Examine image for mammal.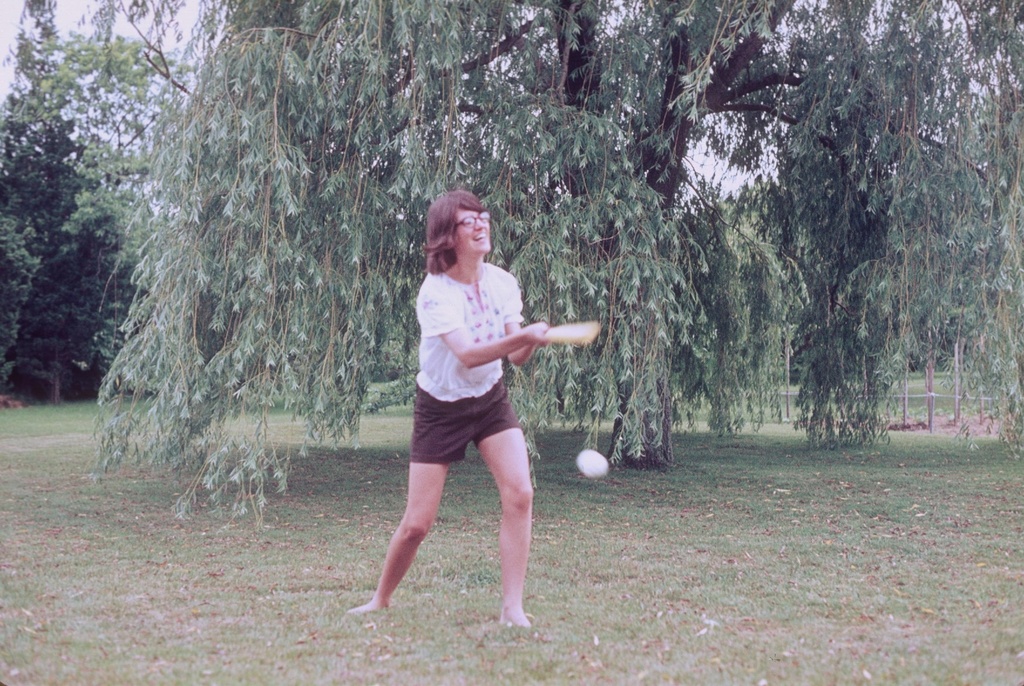
Examination result: BBox(355, 191, 557, 587).
